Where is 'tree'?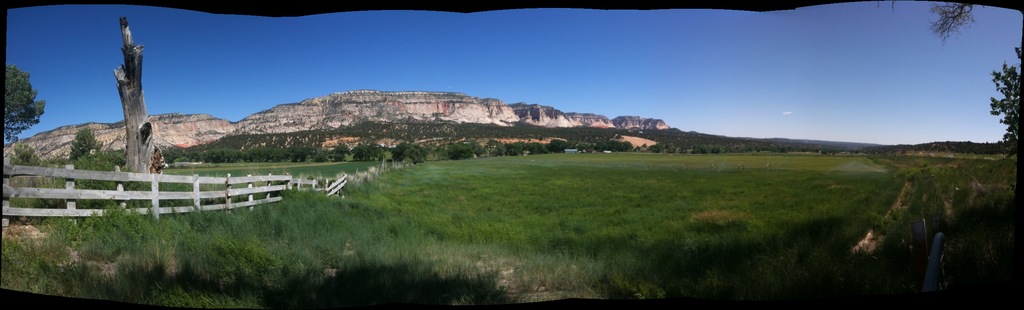
{"left": 622, "top": 142, "right": 636, "bottom": 152}.
